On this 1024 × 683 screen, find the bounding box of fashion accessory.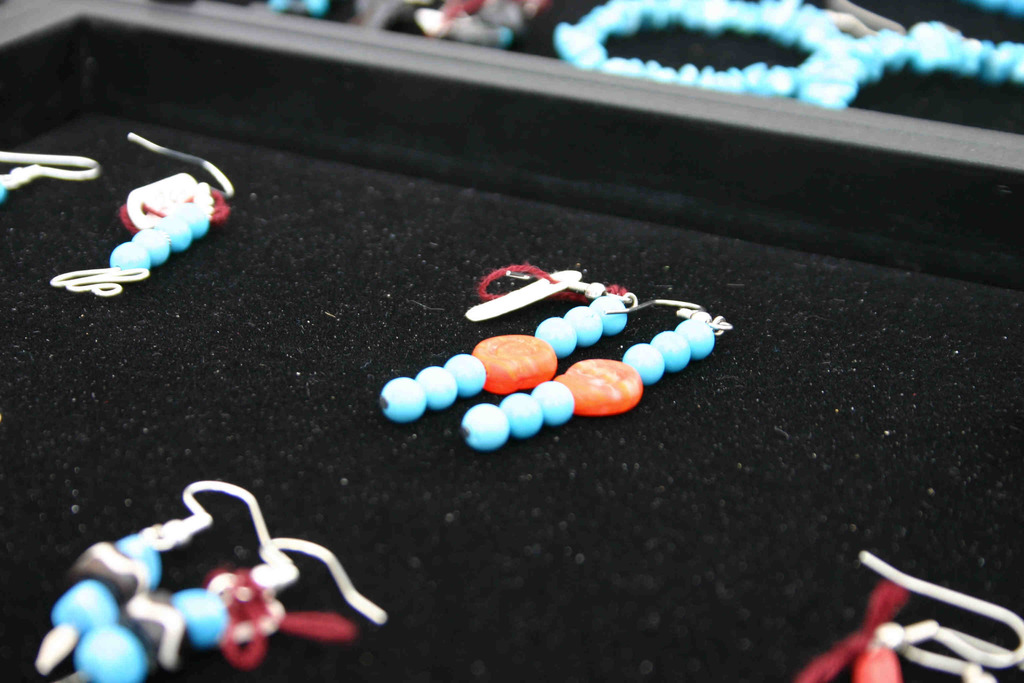
Bounding box: bbox(0, 146, 103, 205).
